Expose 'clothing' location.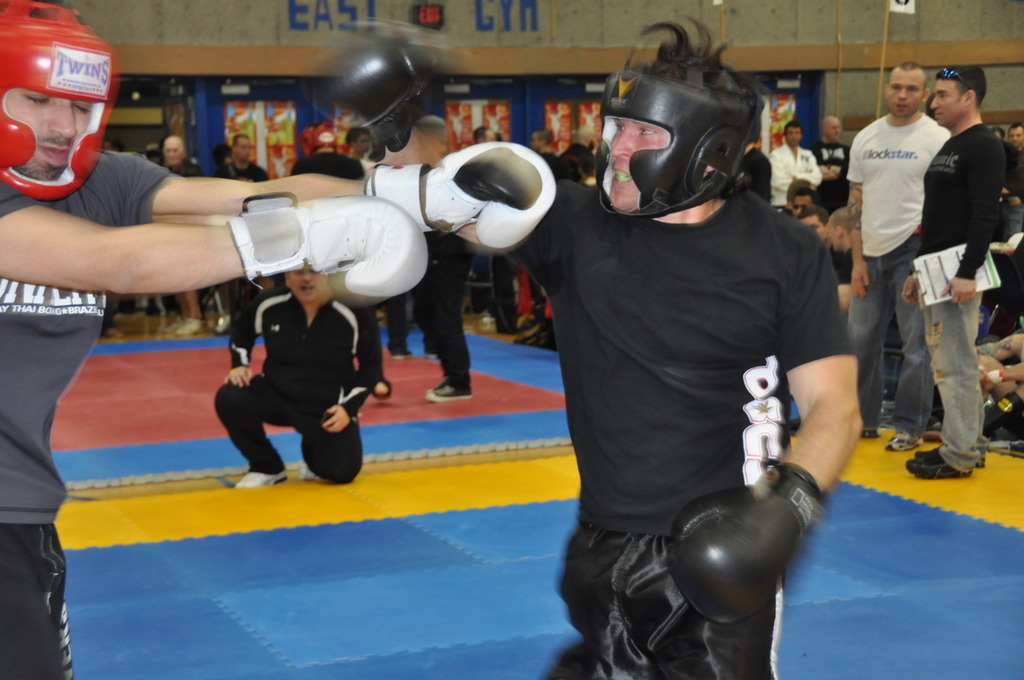
Exposed at box=[849, 114, 951, 437].
